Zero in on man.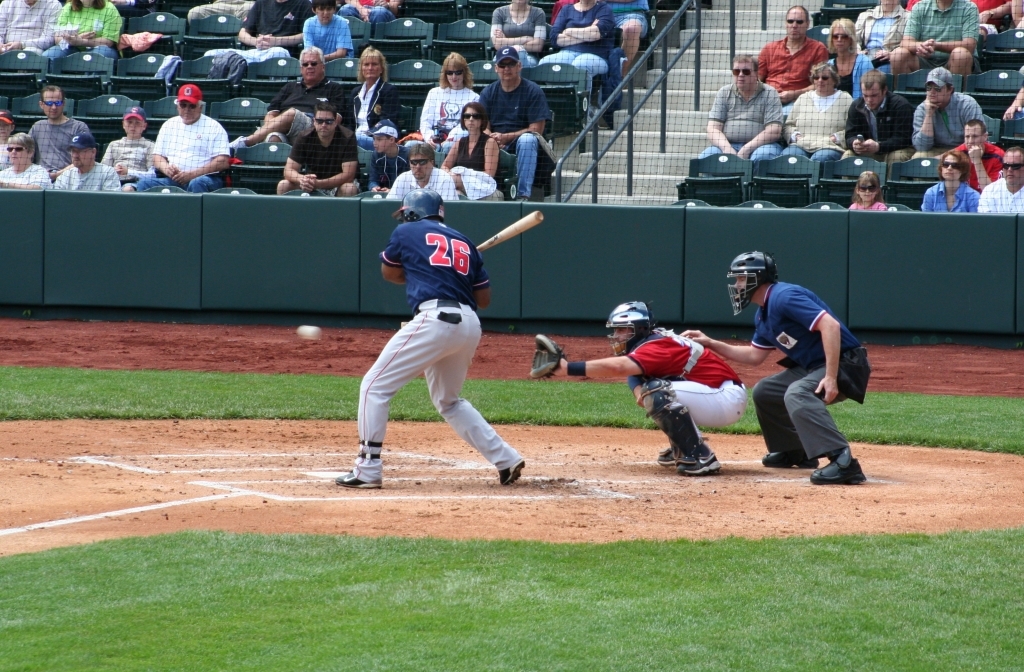
Zeroed in: <box>695,55,784,185</box>.
